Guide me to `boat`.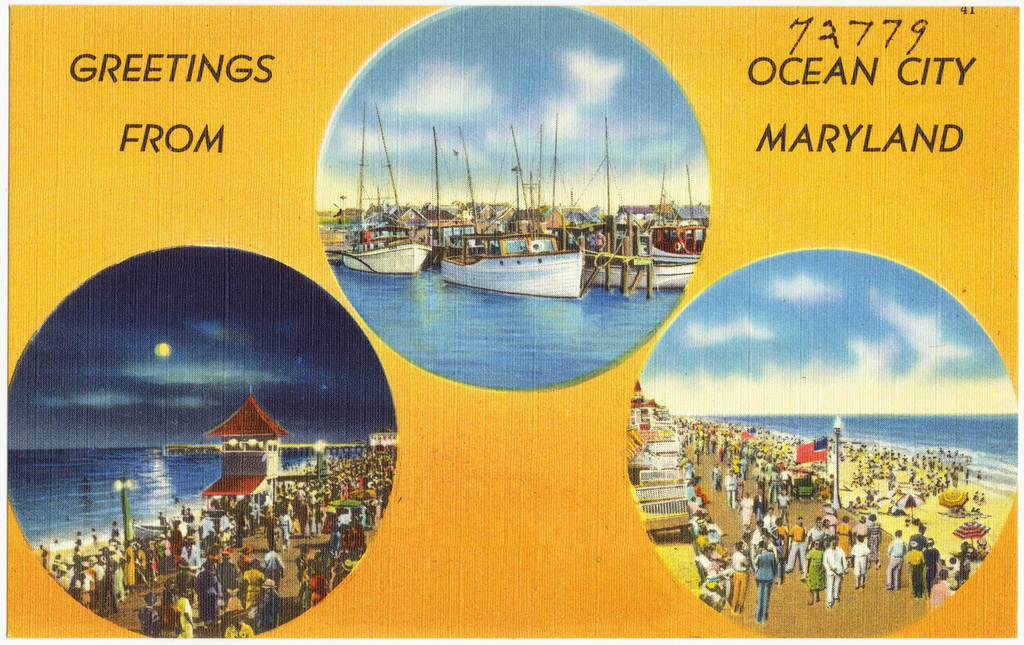
Guidance: region(610, 170, 703, 257).
